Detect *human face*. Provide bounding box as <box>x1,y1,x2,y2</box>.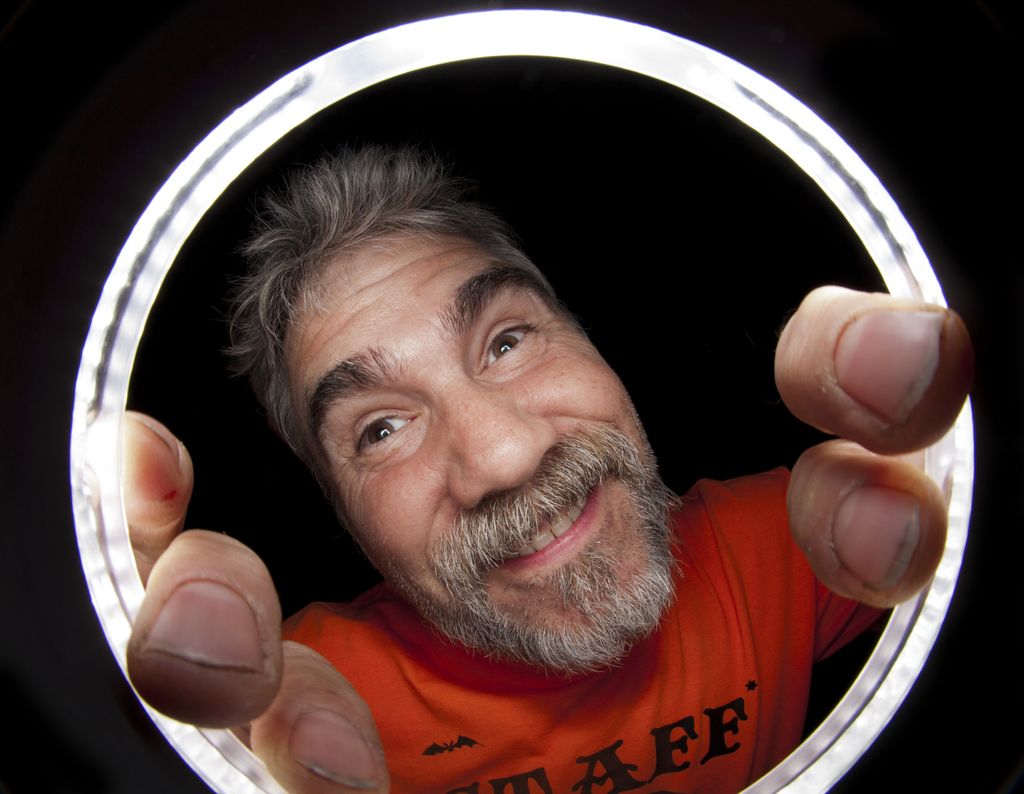
<box>283,223,677,673</box>.
